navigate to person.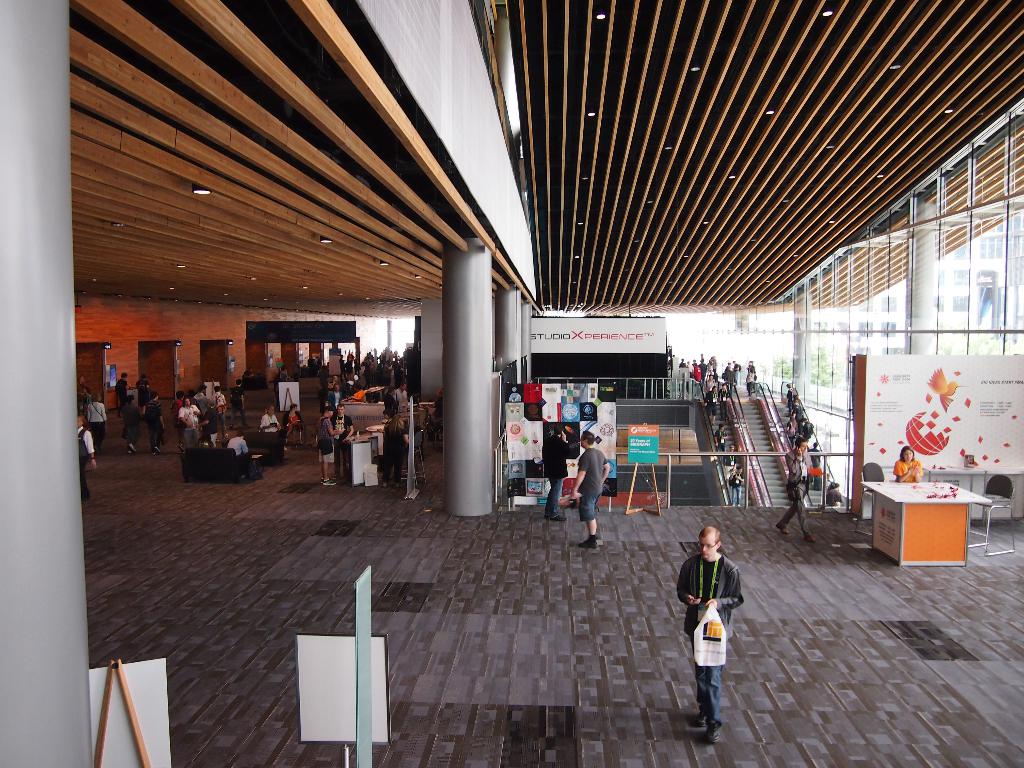
Navigation target: <bbox>327, 374, 337, 390</bbox>.
